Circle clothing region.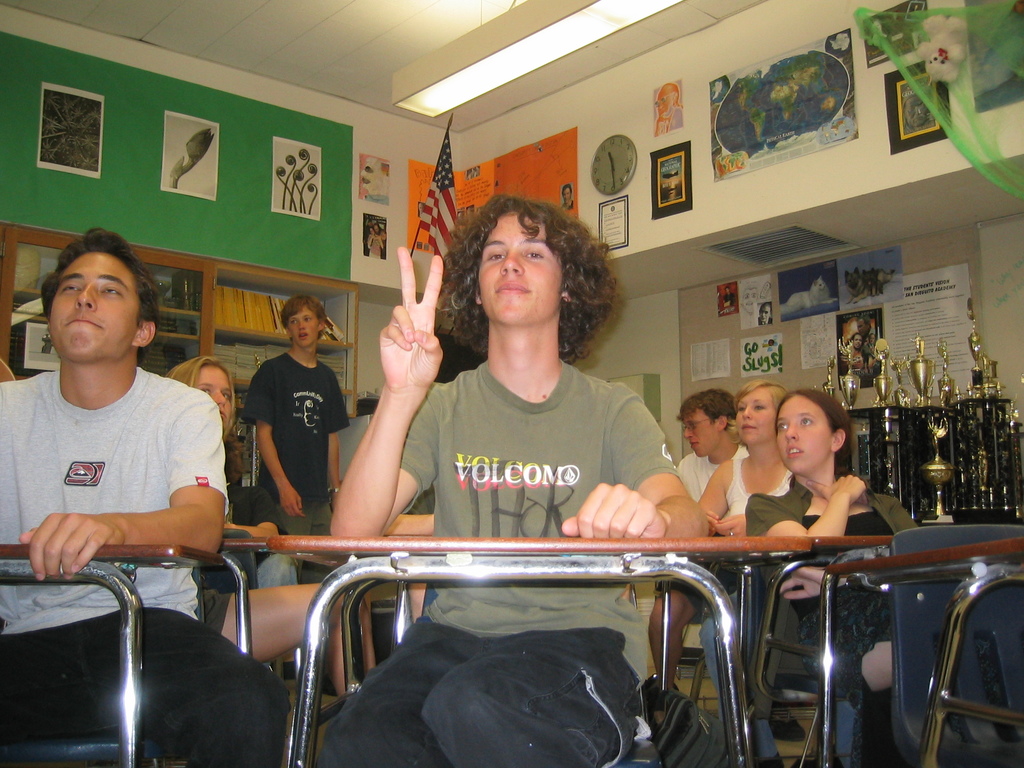
Region: <bbox>747, 468, 916, 694</bbox>.
